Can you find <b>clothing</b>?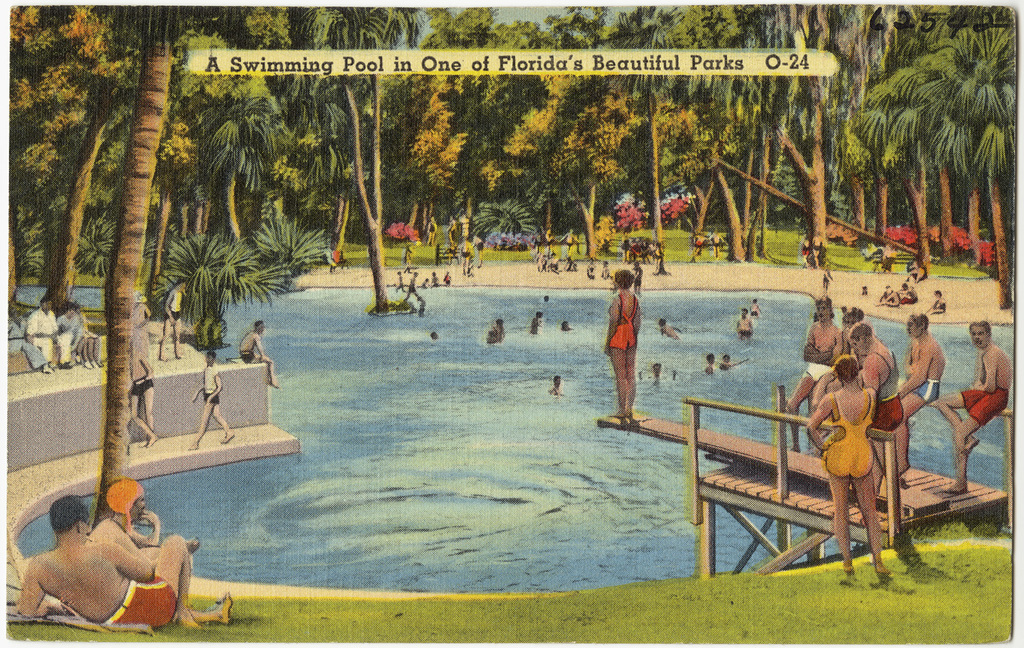
Yes, bounding box: pyautogui.locateOnScreen(207, 364, 223, 404).
